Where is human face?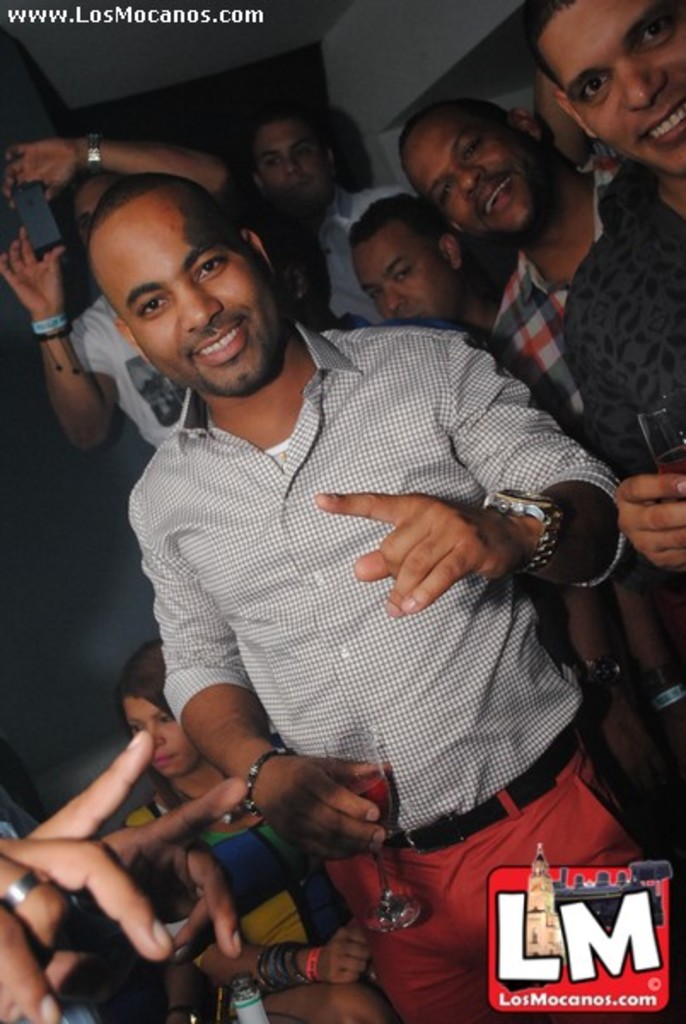
bbox=(408, 102, 539, 237).
